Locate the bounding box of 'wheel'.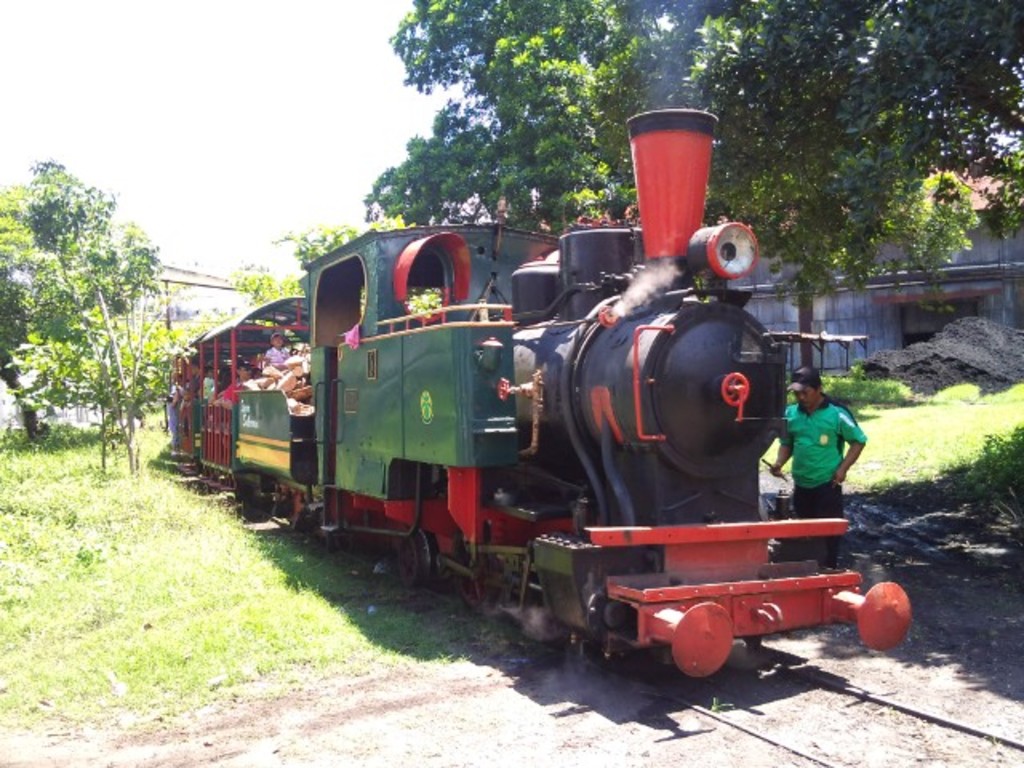
Bounding box: rect(392, 530, 438, 584).
